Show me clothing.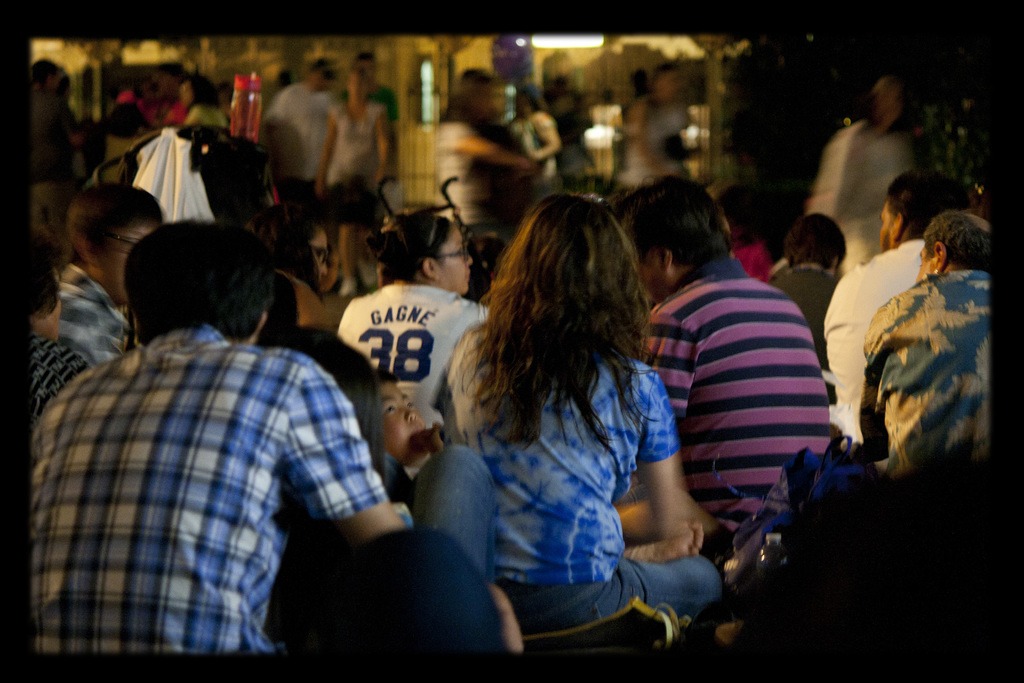
clothing is here: box=[619, 98, 692, 193].
